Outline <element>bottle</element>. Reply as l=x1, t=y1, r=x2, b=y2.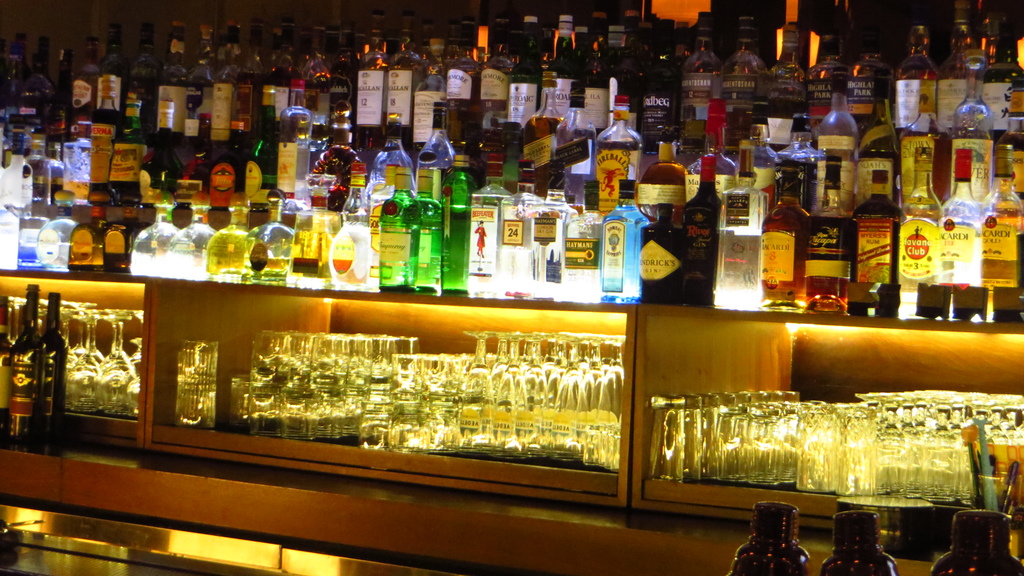
l=855, t=166, r=902, b=321.
